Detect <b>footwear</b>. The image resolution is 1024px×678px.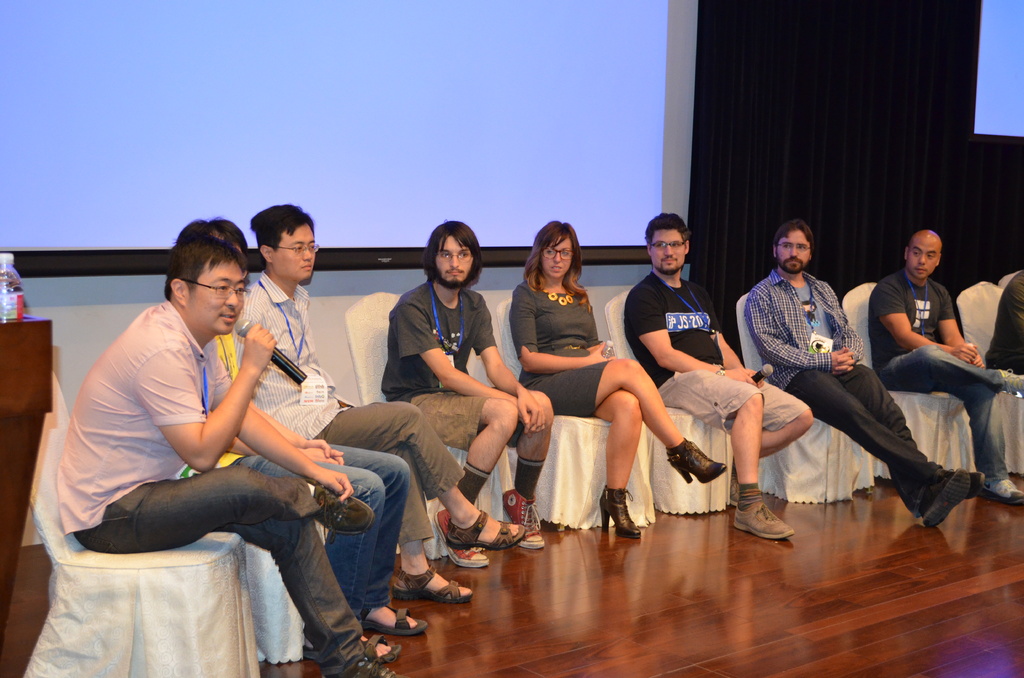
region(995, 364, 1023, 388).
